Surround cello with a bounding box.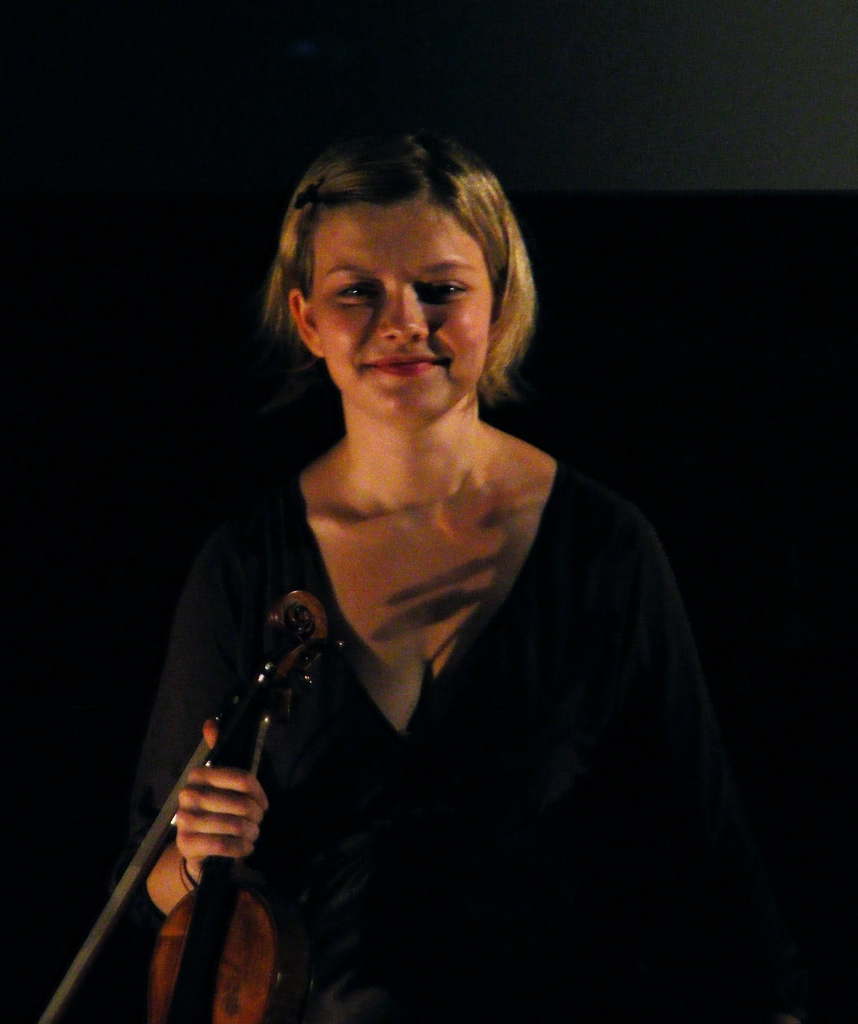
left=35, top=580, right=334, bottom=1023.
